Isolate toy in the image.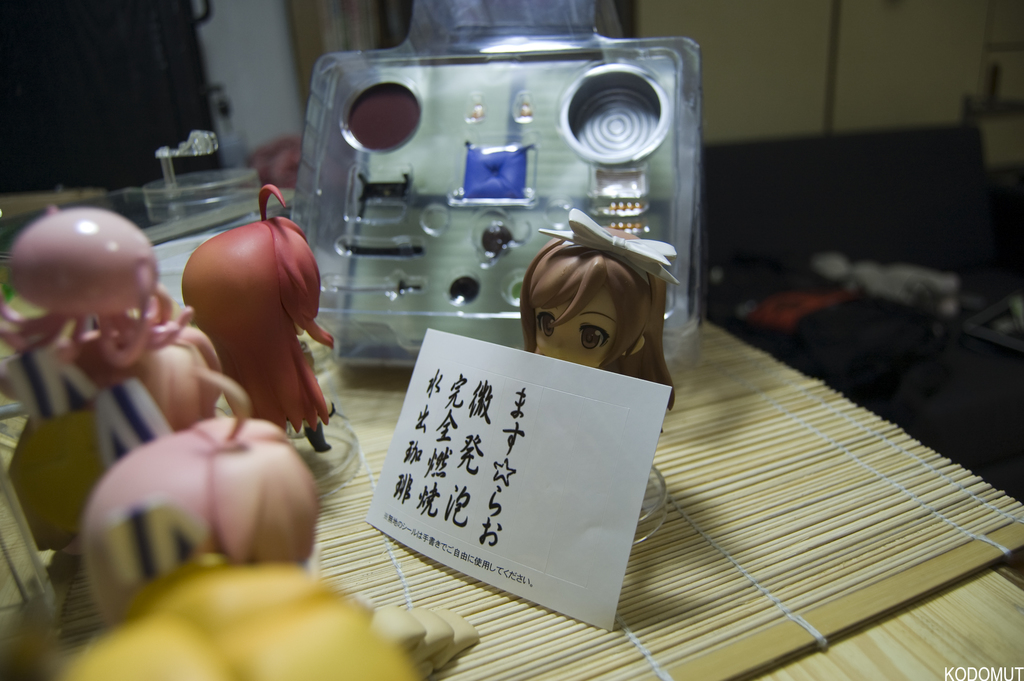
Isolated region: [left=81, top=404, right=316, bottom=621].
